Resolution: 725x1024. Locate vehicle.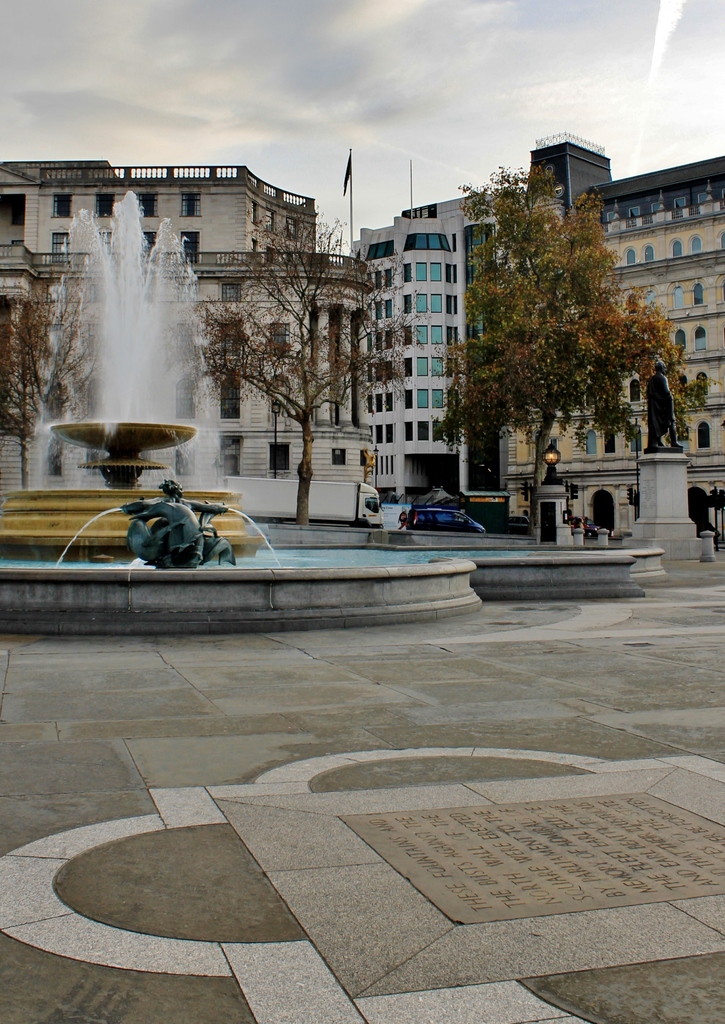
{"x1": 570, "y1": 514, "x2": 593, "y2": 537}.
